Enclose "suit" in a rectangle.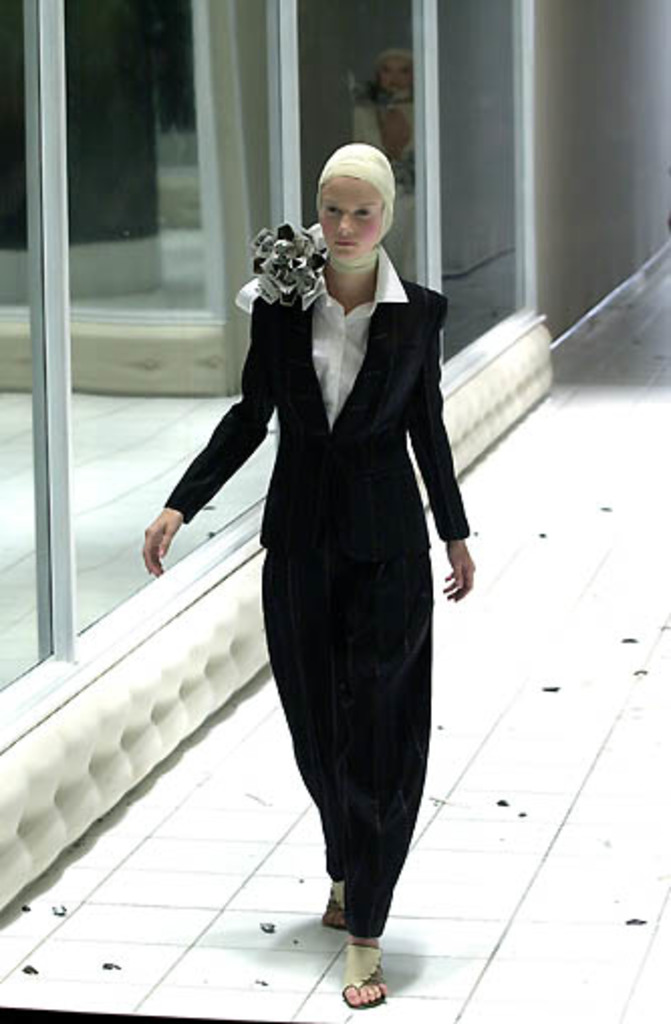
bbox=(189, 202, 472, 974).
